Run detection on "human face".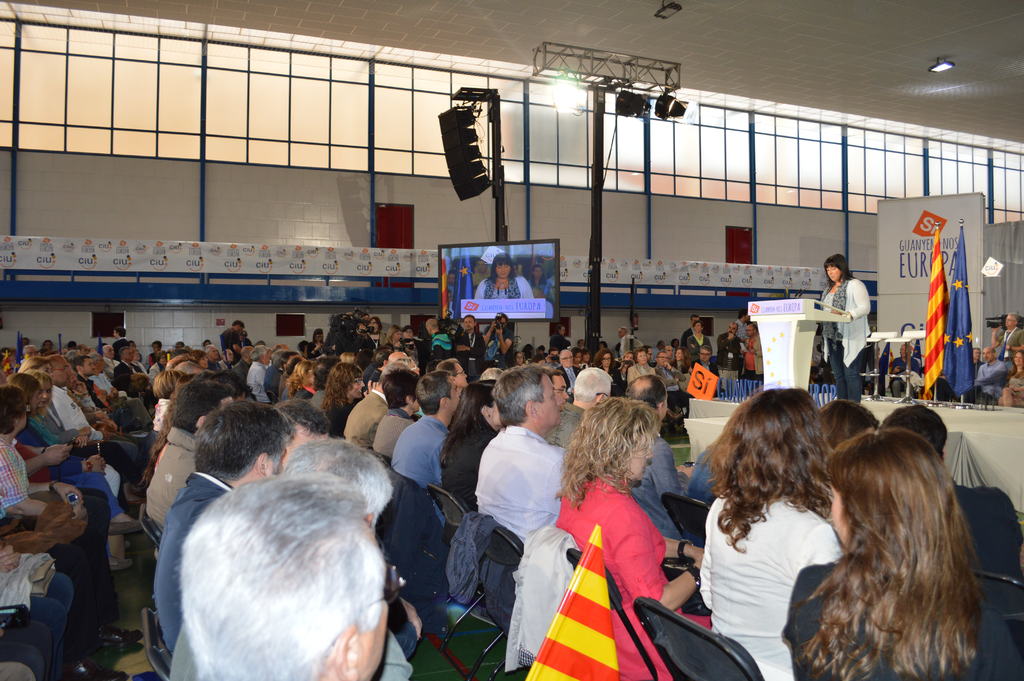
Result: [x1=981, y1=348, x2=993, y2=359].
